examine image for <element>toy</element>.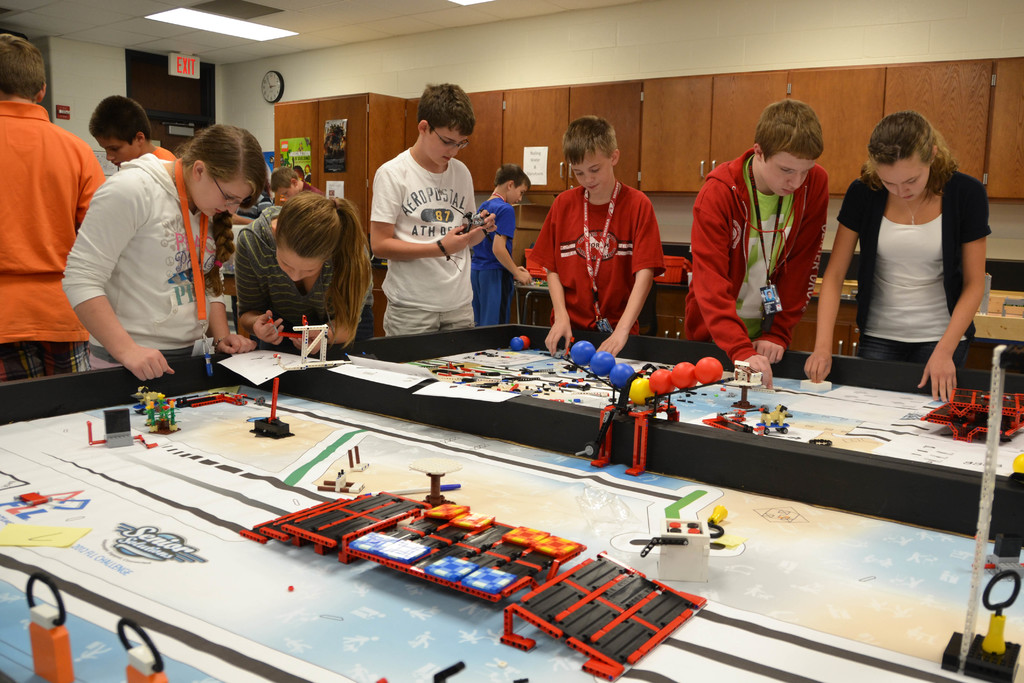
Examination result: <region>755, 401, 792, 431</region>.
